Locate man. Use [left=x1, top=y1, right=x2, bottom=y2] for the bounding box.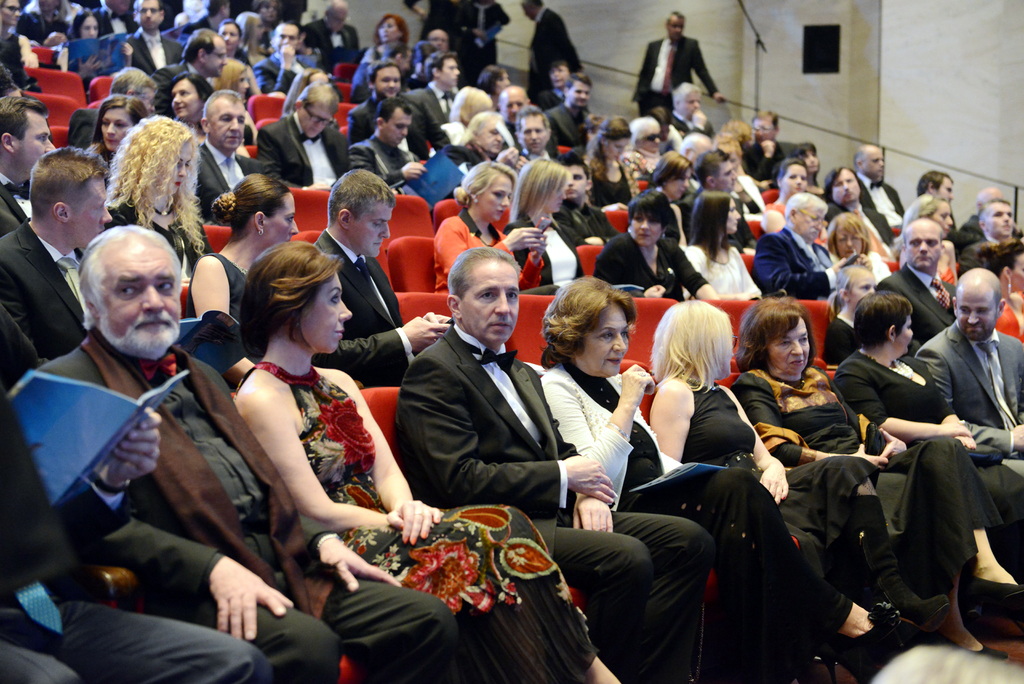
[left=259, top=21, right=343, bottom=92].
